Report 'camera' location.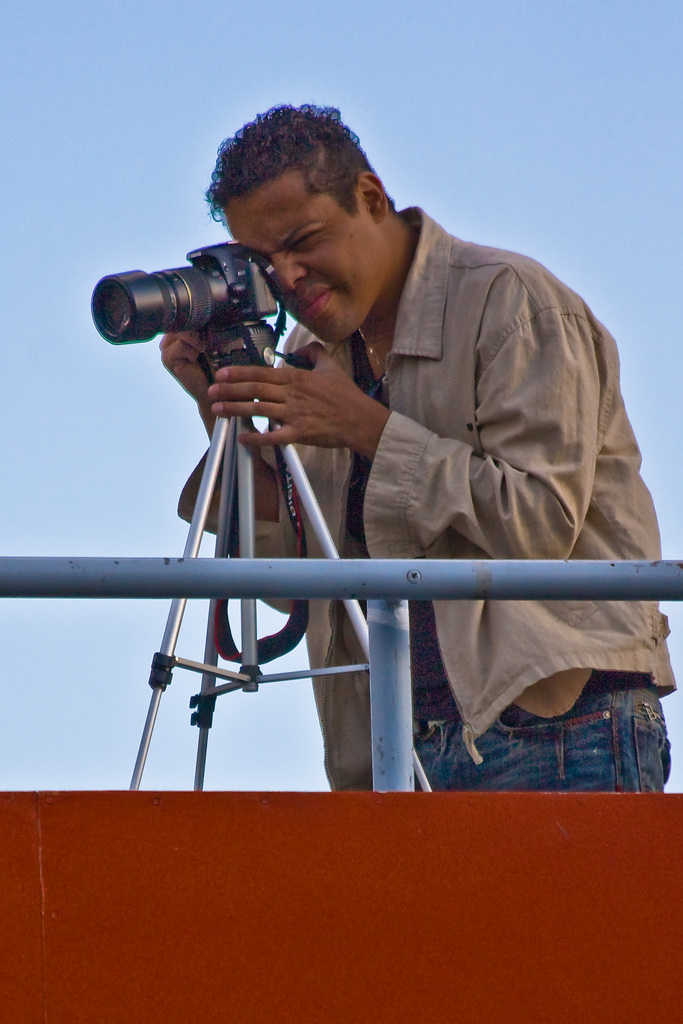
Report: Rect(102, 236, 275, 397).
